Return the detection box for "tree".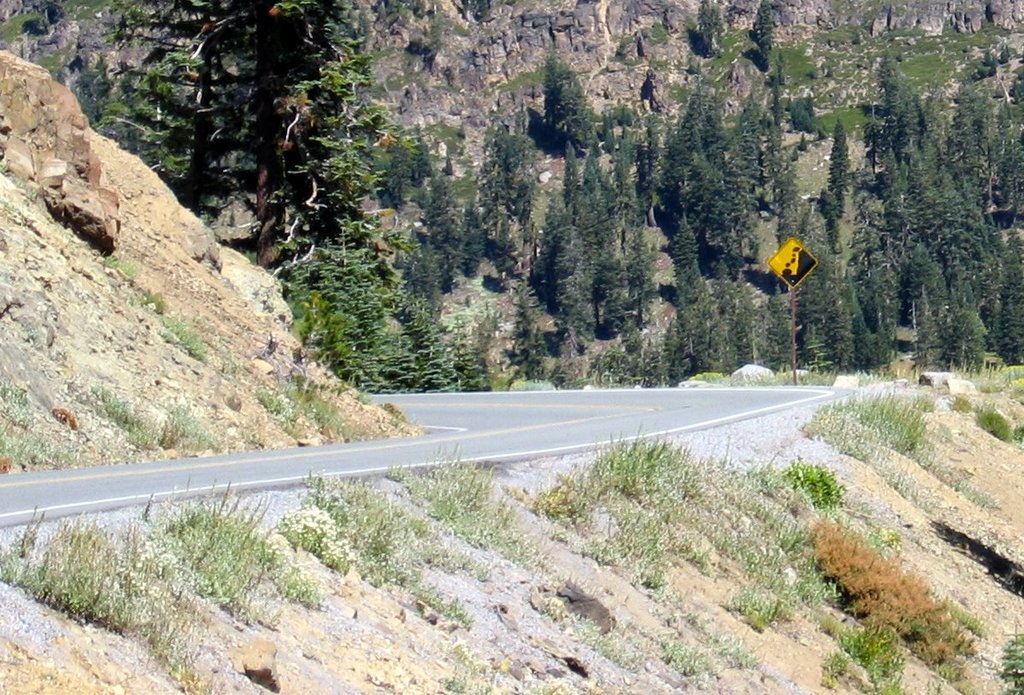
[left=30, top=0, right=64, bottom=50].
